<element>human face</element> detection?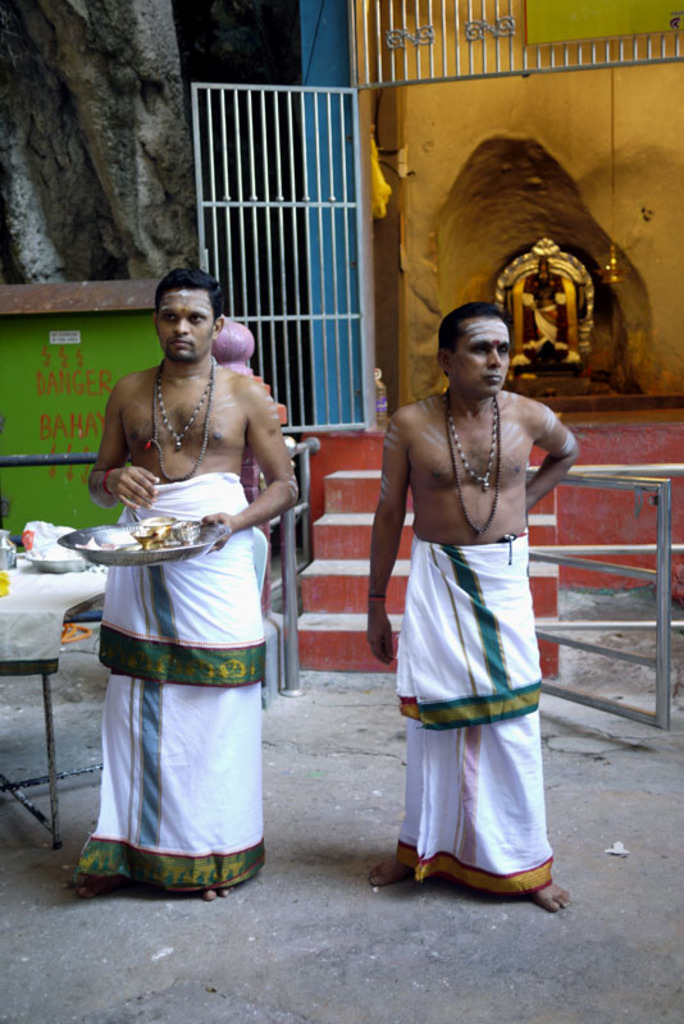
box=[155, 288, 211, 361]
